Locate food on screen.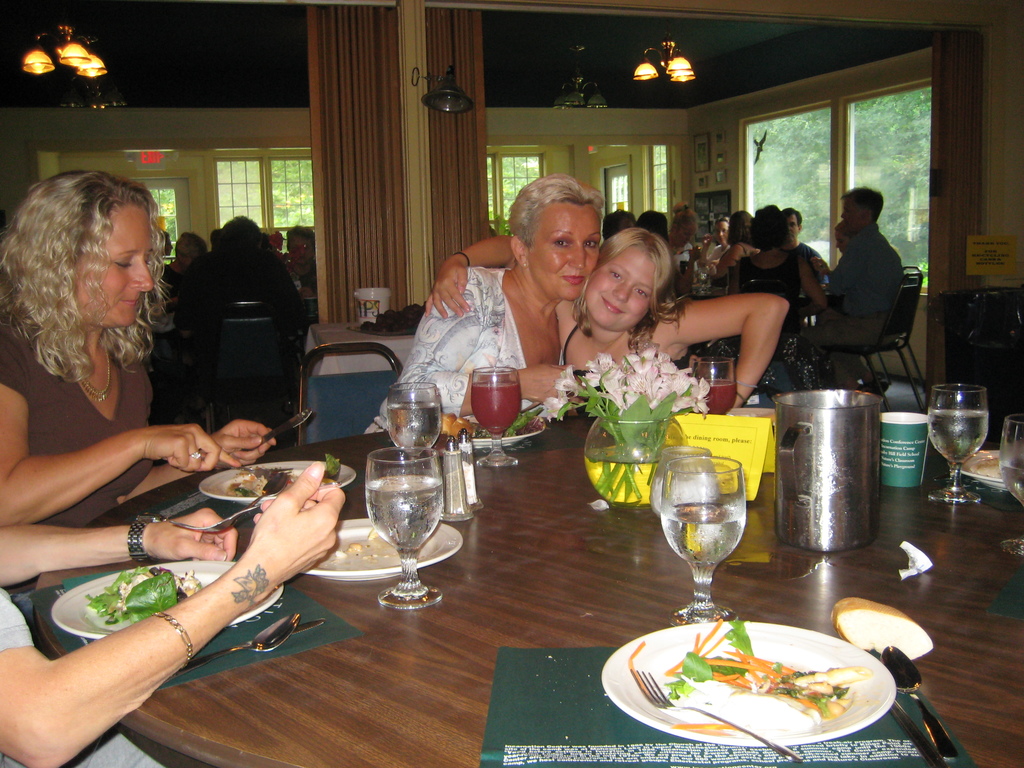
On screen at l=968, t=458, r=1001, b=481.
